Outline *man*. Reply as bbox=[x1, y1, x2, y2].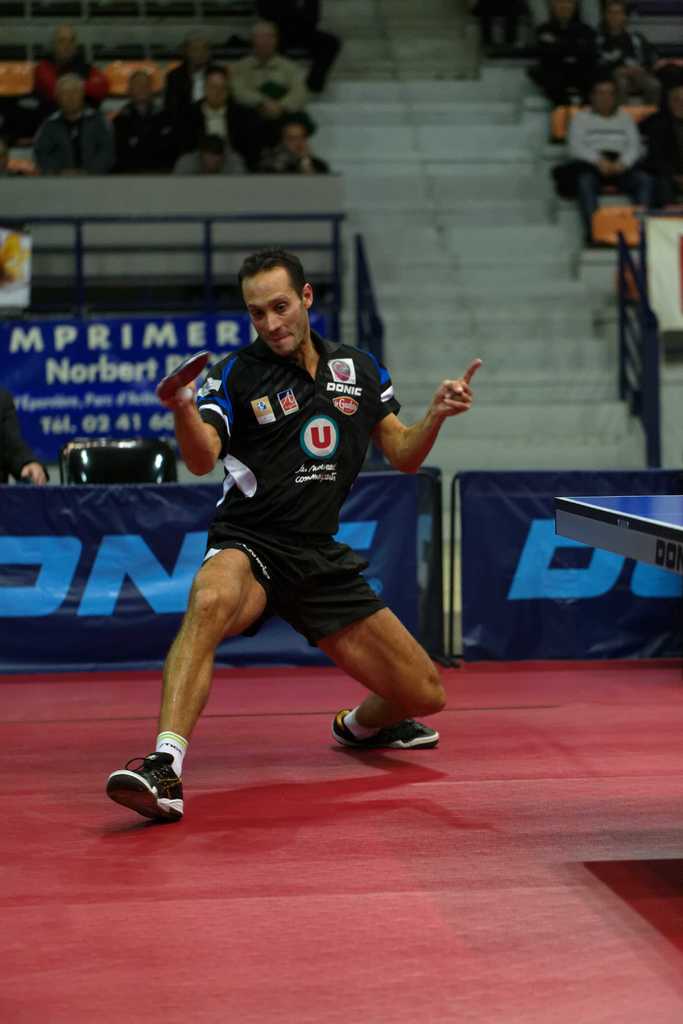
bbox=[233, 24, 315, 132].
